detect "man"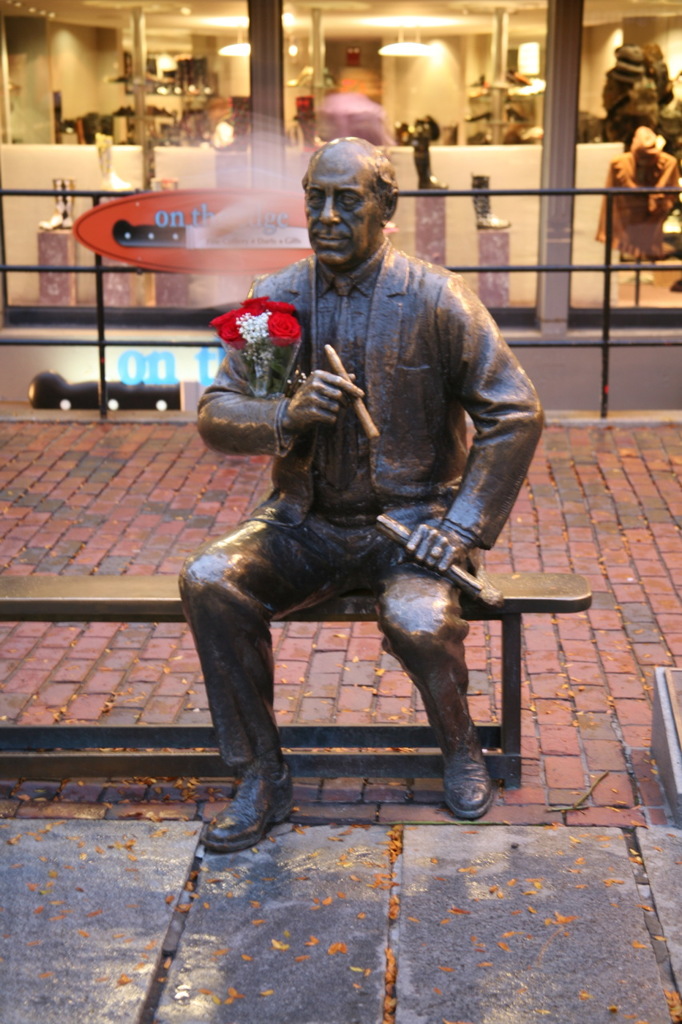
rect(179, 134, 542, 860)
